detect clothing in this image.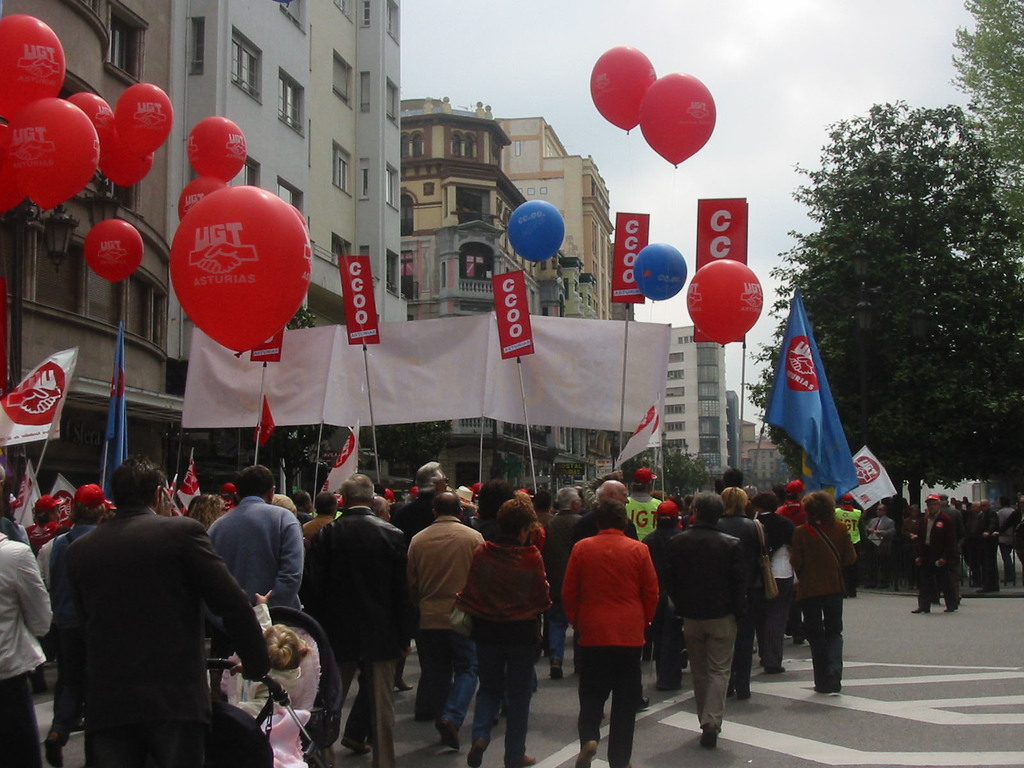
Detection: x1=568 y1=516 x2=667 y2=765.
